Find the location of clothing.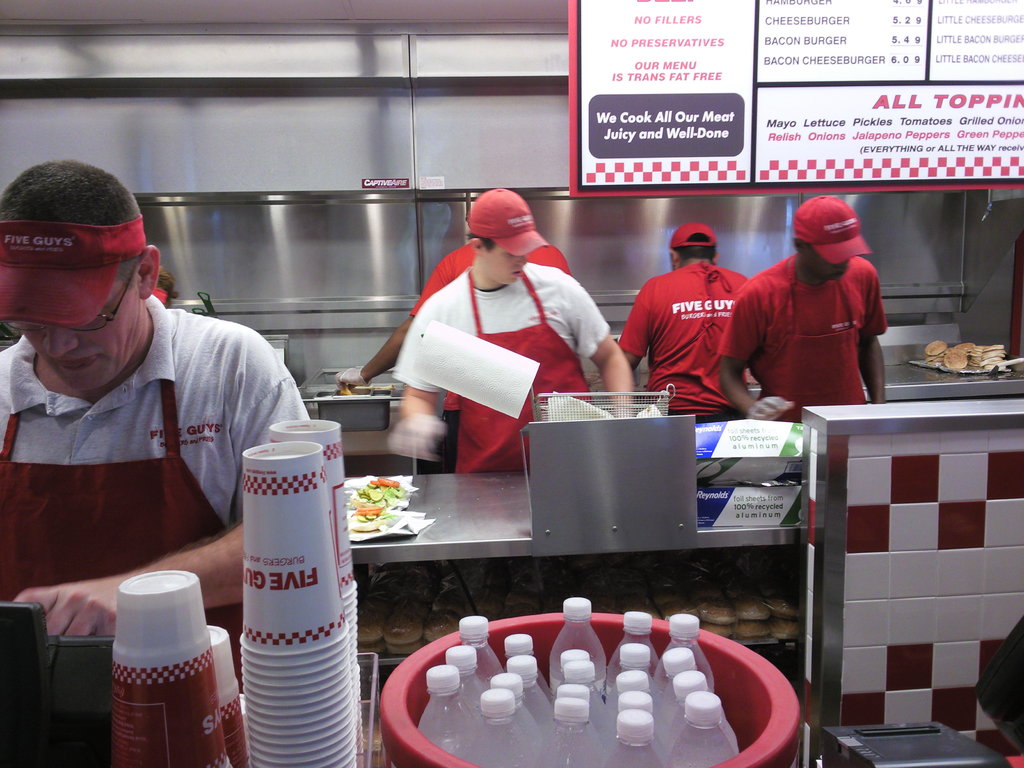
Location: BBox(410, 240, 573, 467).
